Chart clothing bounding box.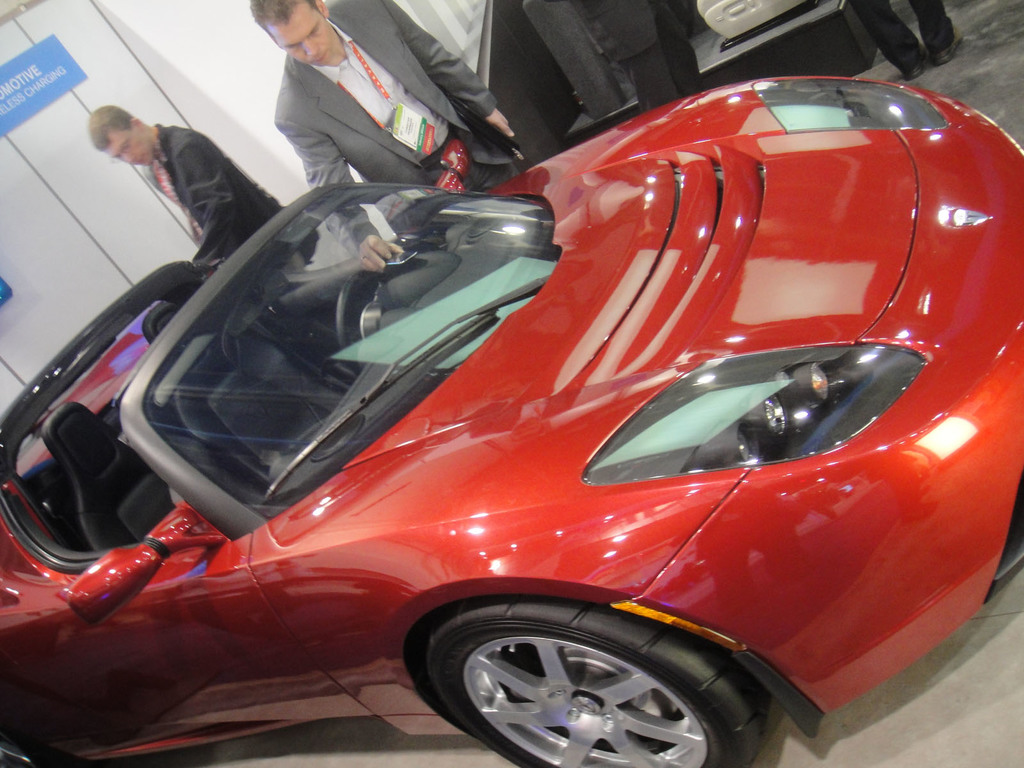
Charted: l=574, t=0, r=698, b=106.
